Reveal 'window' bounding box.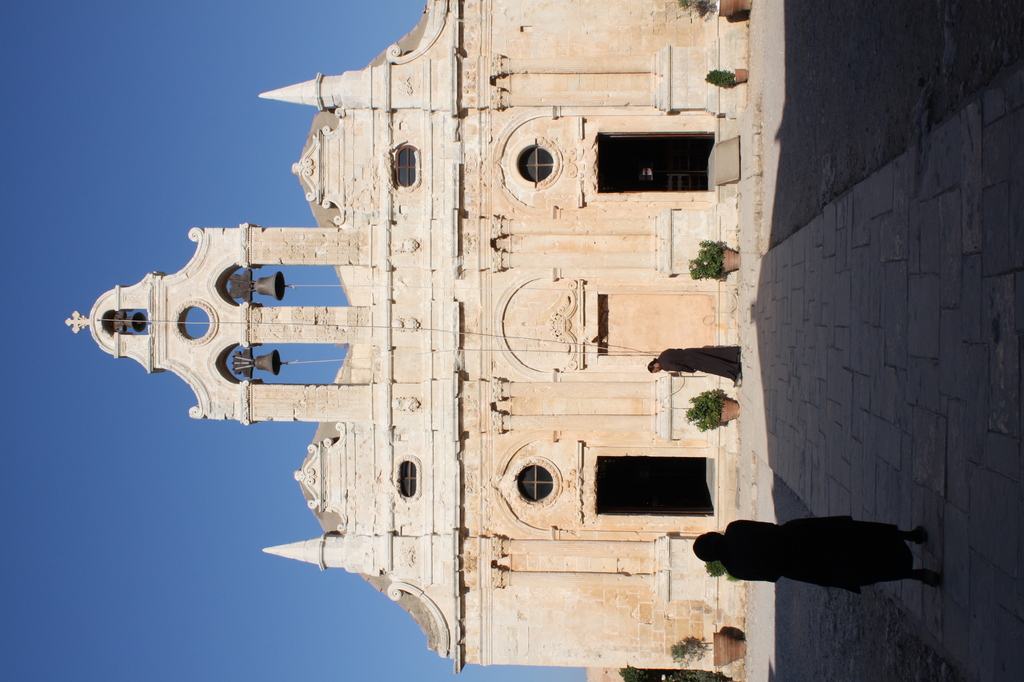
Revealed: select_region(511, 133, 565, 195).
